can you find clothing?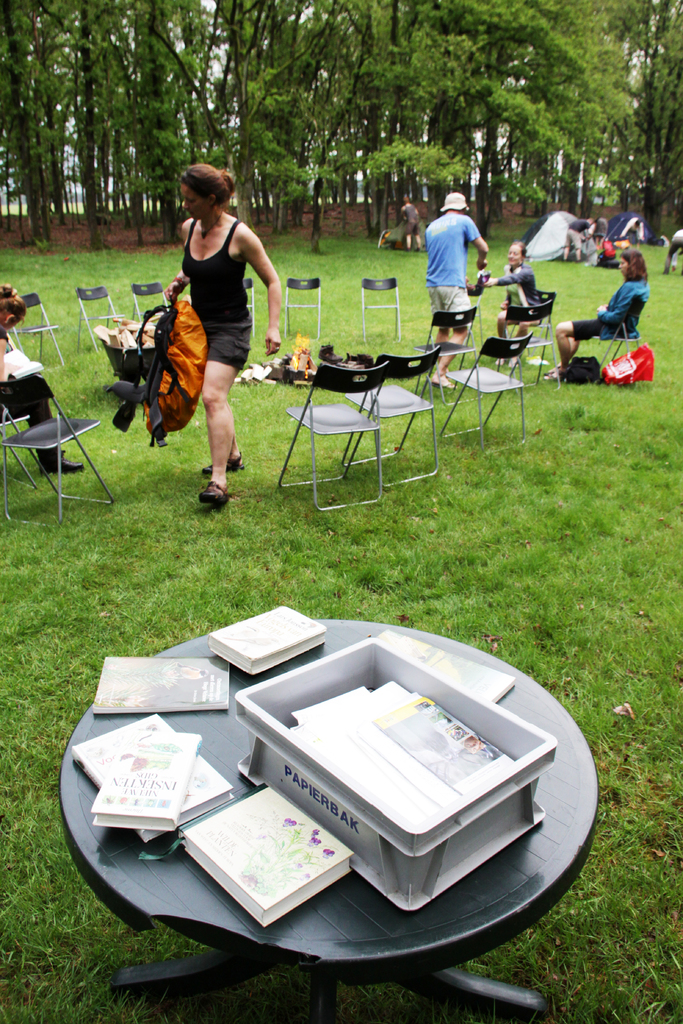
Yes, bounding box: detection(498, 273, 541, 321).
